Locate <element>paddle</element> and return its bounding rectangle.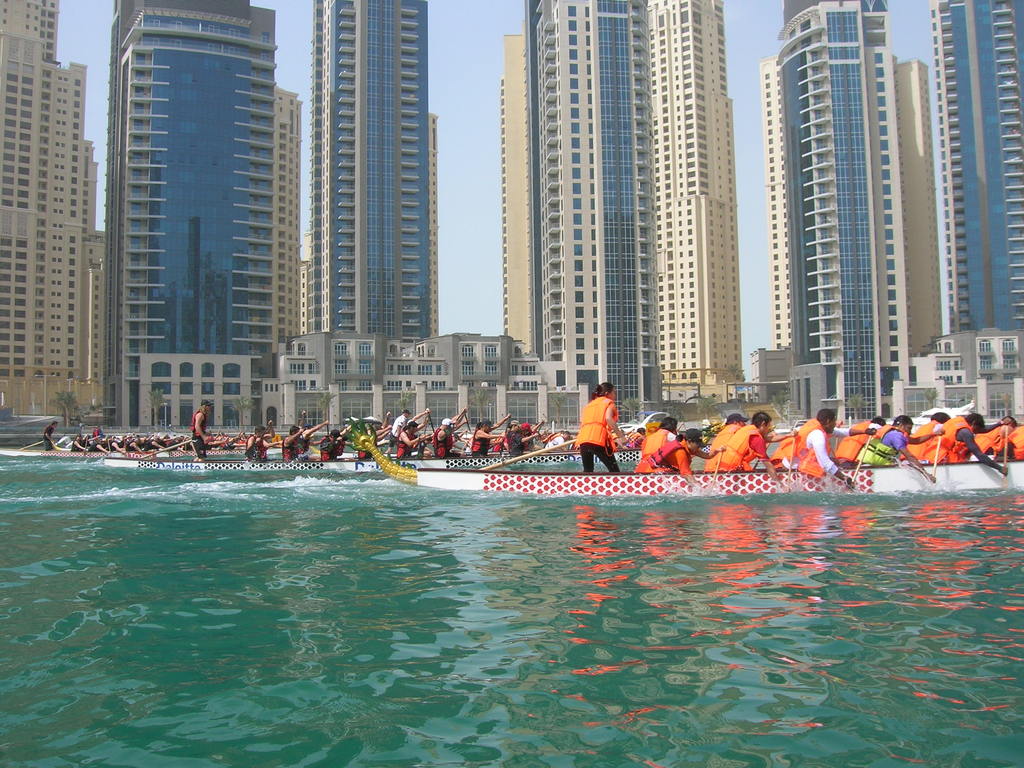
(x1=753, y1=439, x2=772, y2=471).
